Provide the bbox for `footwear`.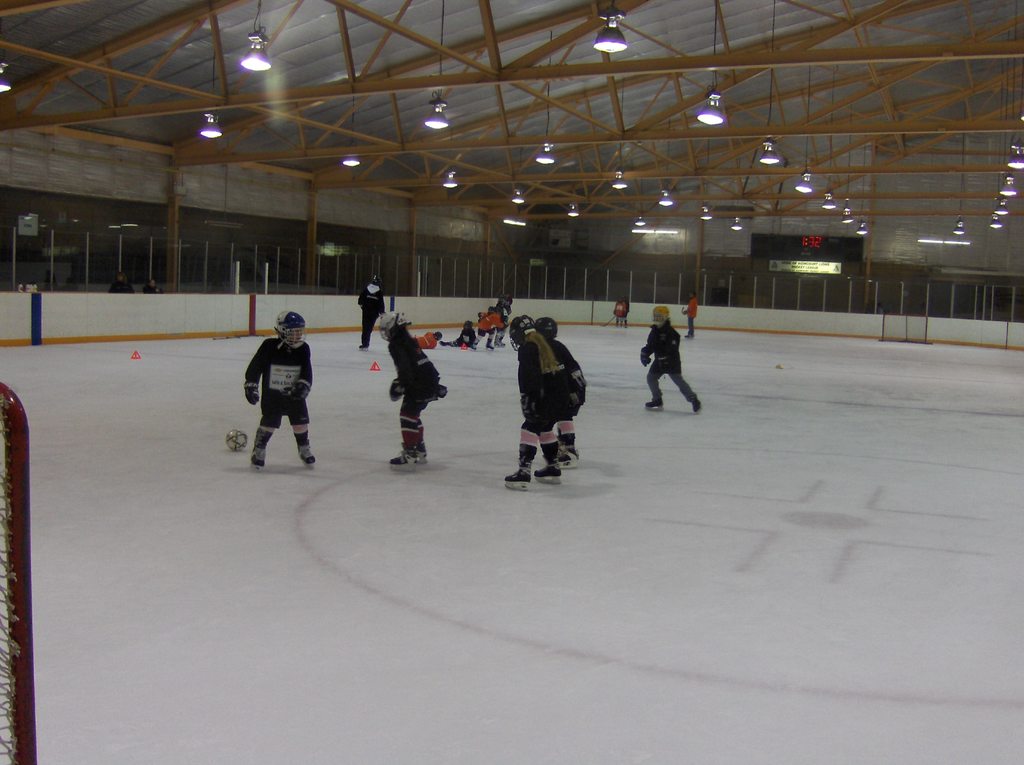
locate(484, 345, 492, 351).
